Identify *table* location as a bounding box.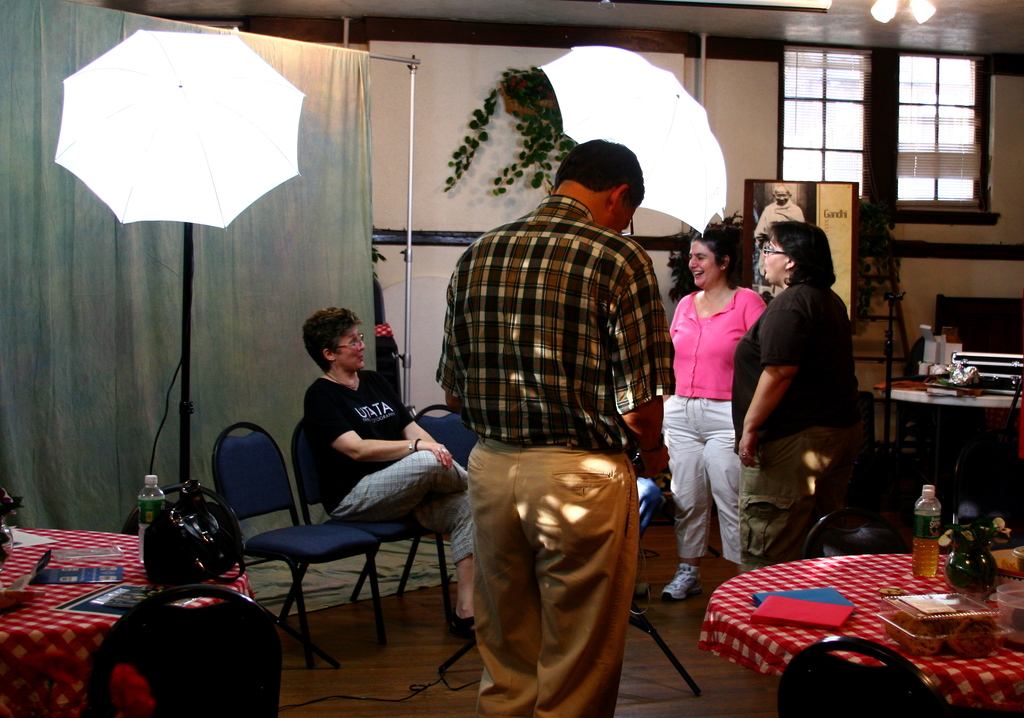
(694,535,1023,706).
